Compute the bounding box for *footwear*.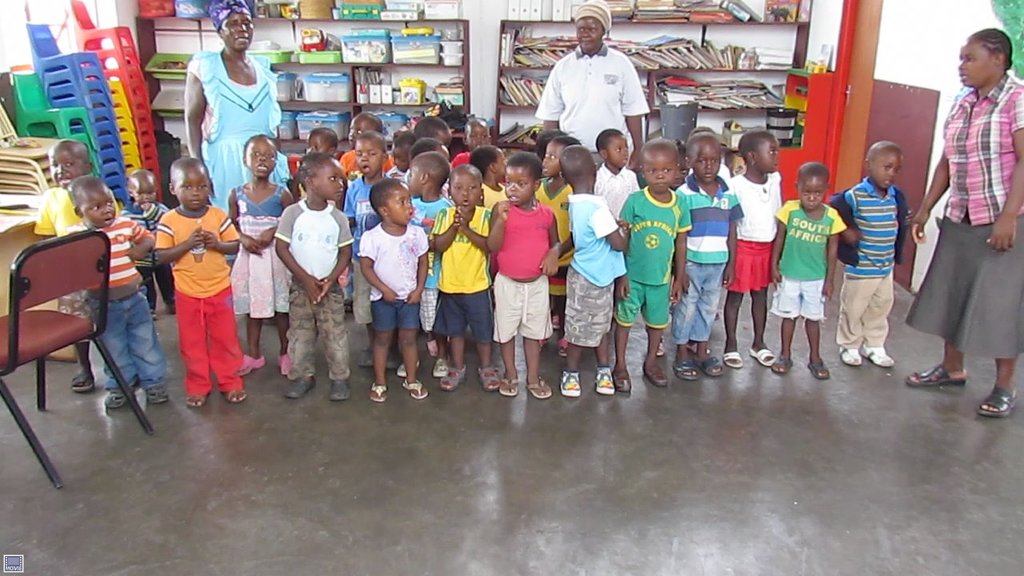
bbox=(772, 354, 792, 374).
